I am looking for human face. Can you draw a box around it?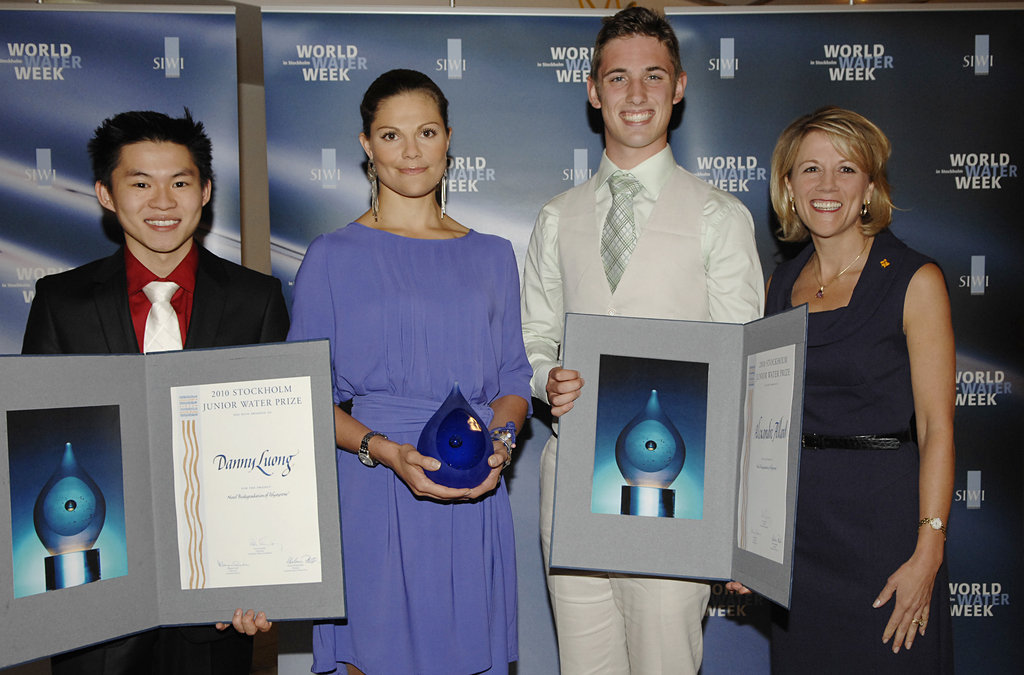
Sure, the bounding box is {"x1": 788, "y1": 131, "x2": 870, "y2": 237}.
